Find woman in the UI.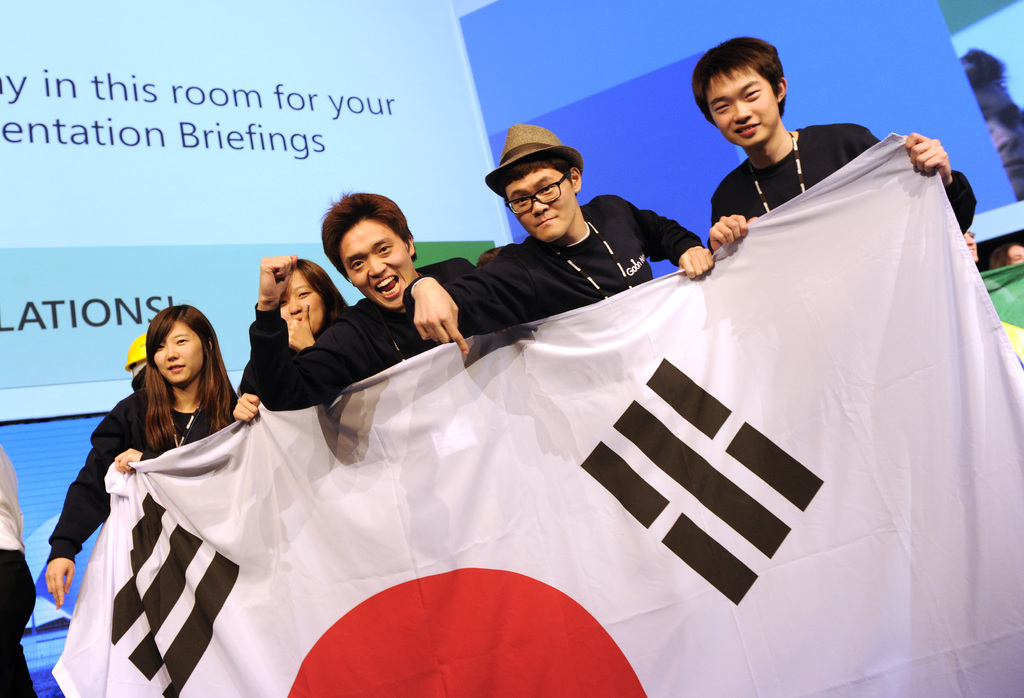
UI element at [left=42, top=305, right=241, bottom=609].
